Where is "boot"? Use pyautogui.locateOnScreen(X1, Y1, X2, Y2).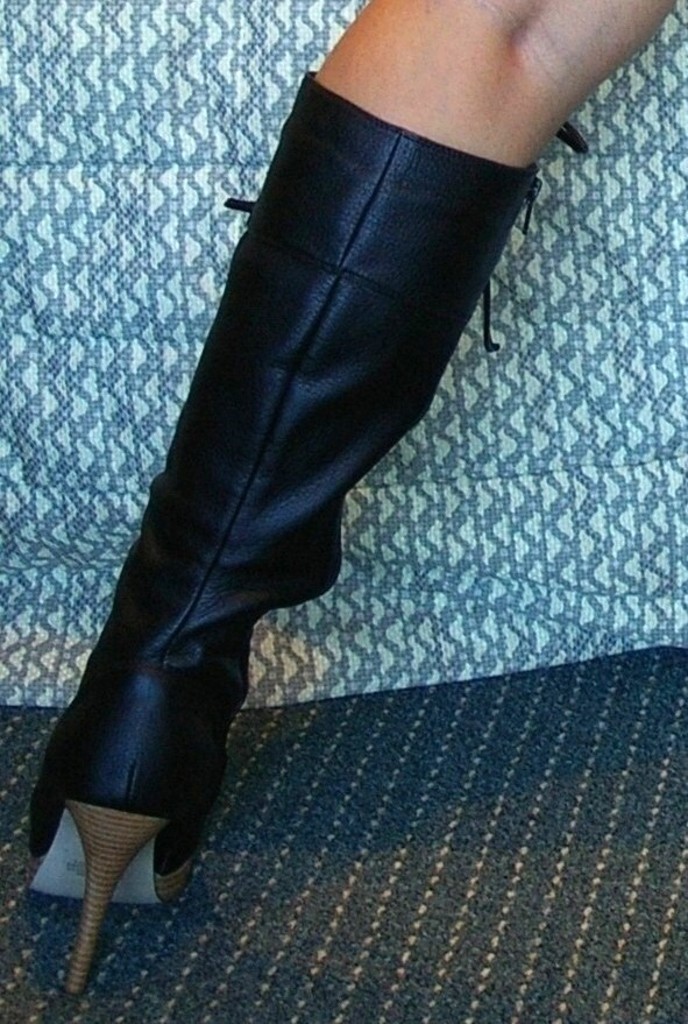
pyautogui.locateOnScreen(28, 64, 582, 995).
